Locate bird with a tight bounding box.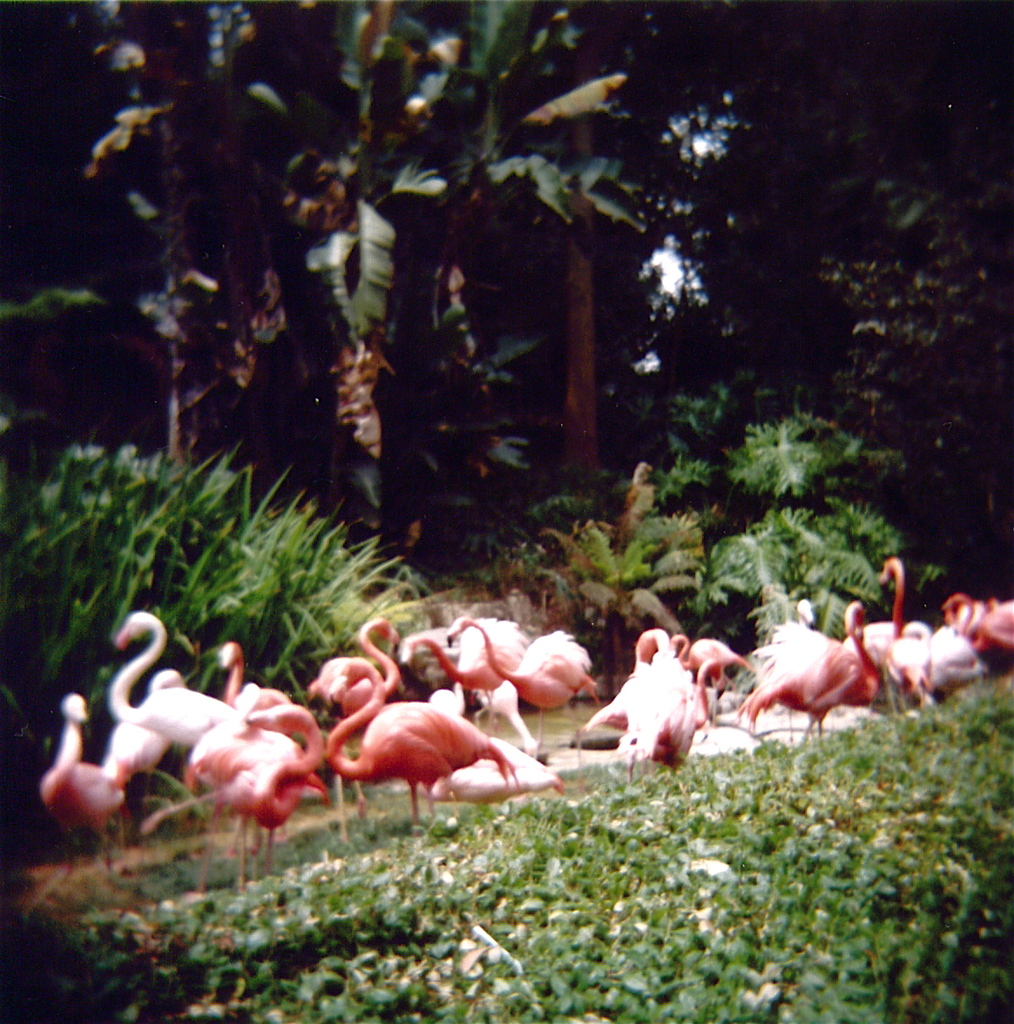
crop(38, 692, 118, 890).
